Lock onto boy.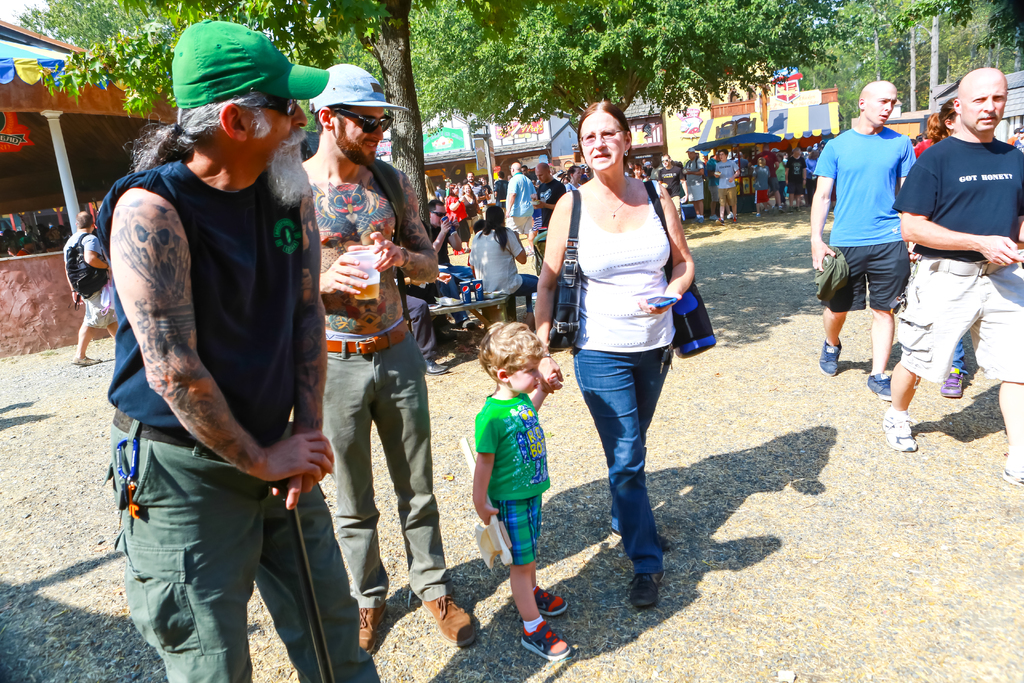
Locked: 771, 152, 781, 203.
